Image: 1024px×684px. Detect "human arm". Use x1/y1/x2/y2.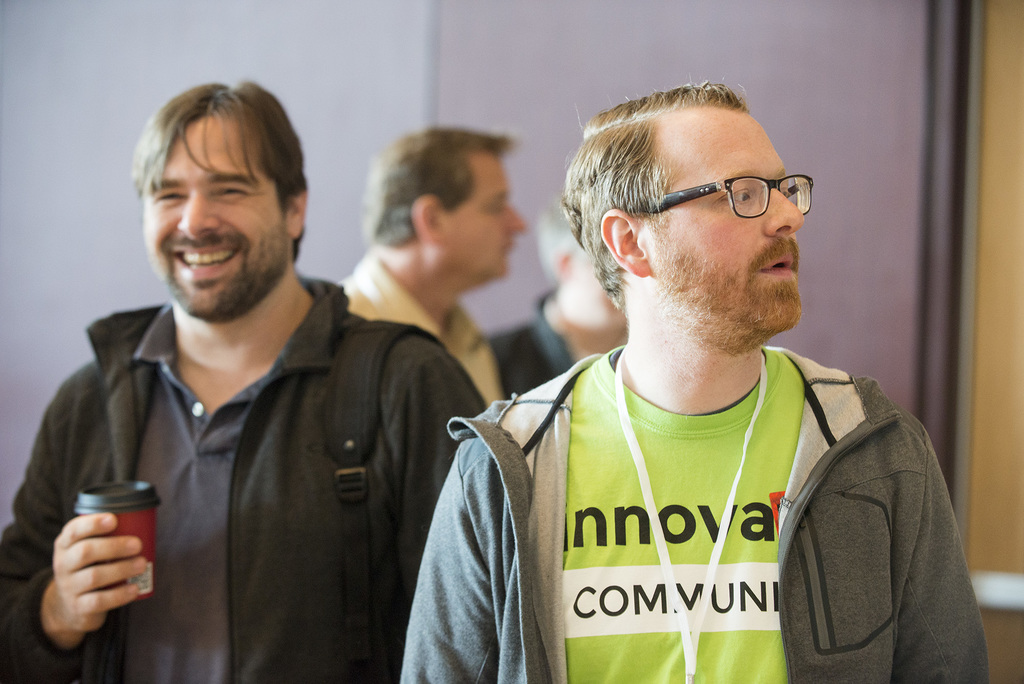
0/387/147/683.
